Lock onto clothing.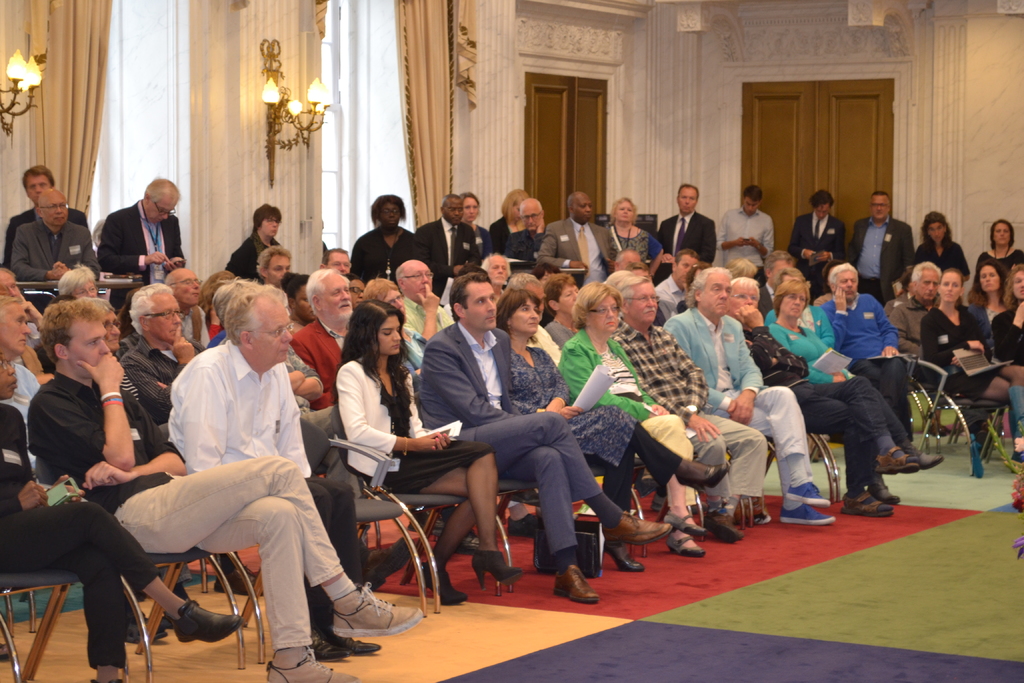
Locked: [420,324,626,573].
